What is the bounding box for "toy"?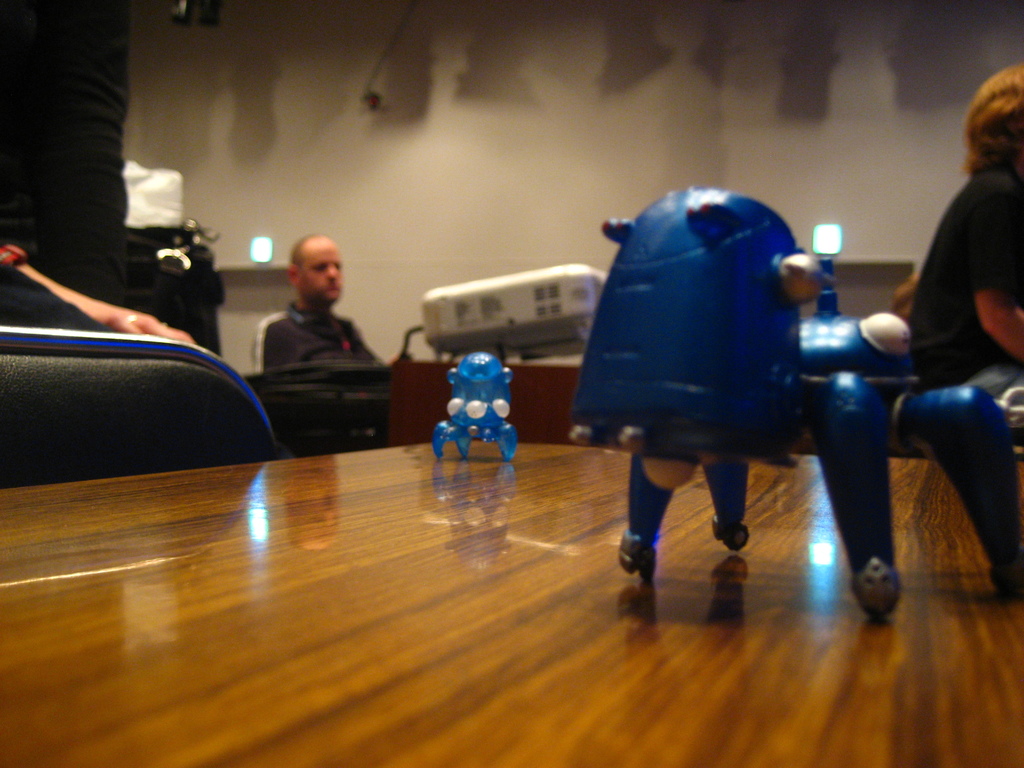
BBox(431, 352, 525, 481).
